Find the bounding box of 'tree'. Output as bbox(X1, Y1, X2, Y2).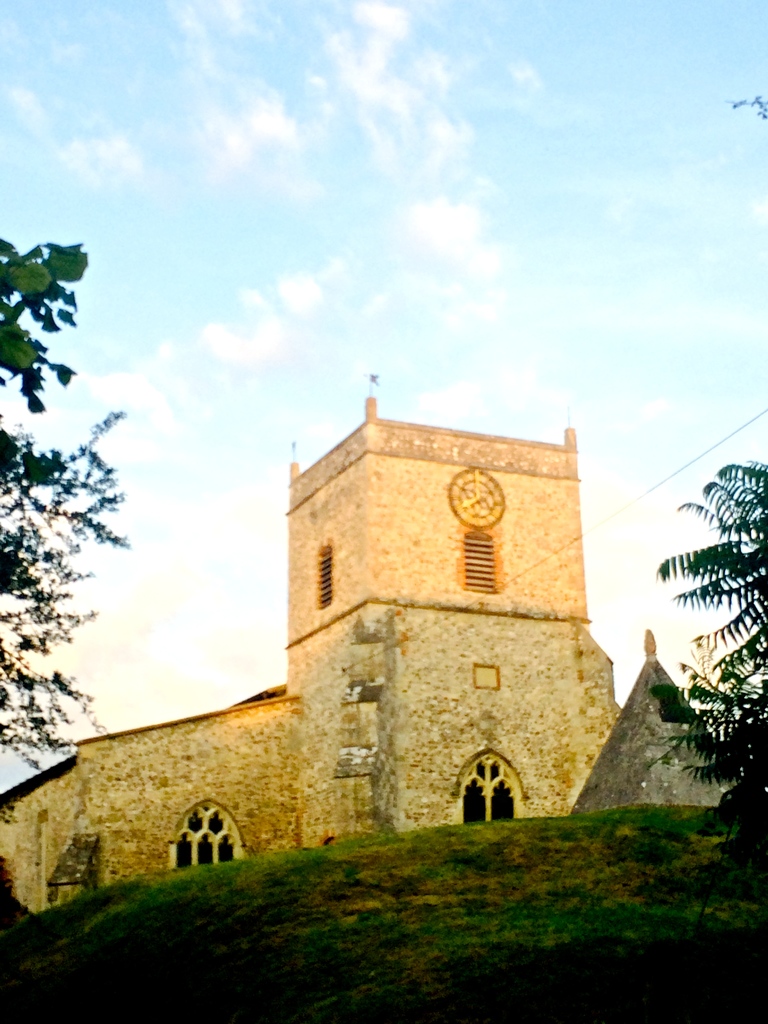
bbox(0, 218, 91, 413).
